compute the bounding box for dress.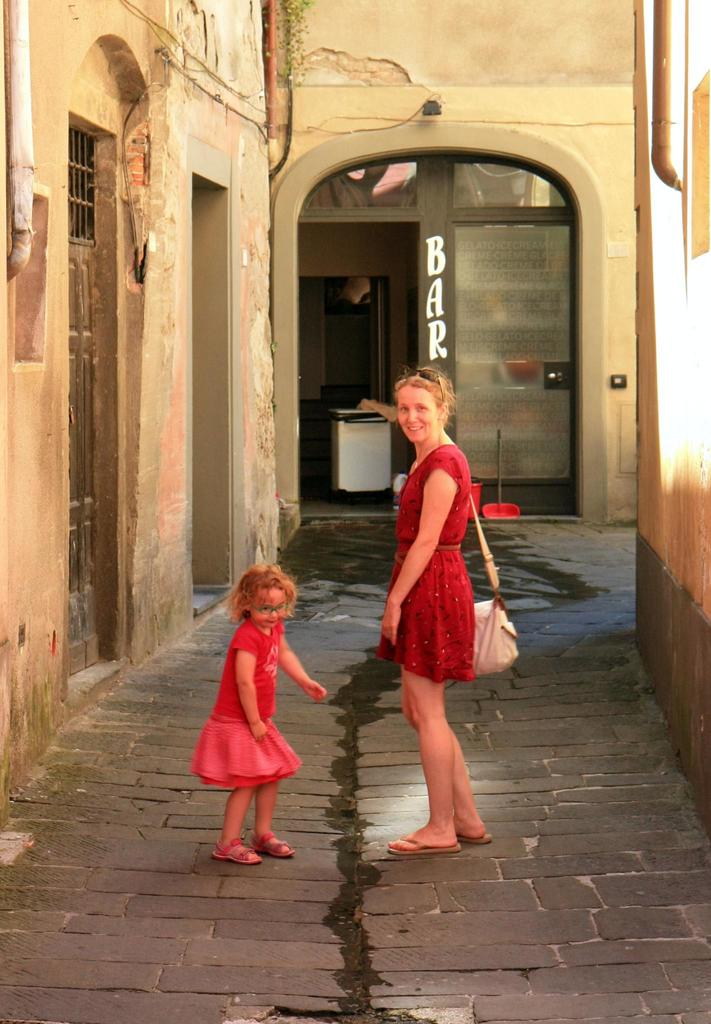
BBox(189, 623, 304, 788).
